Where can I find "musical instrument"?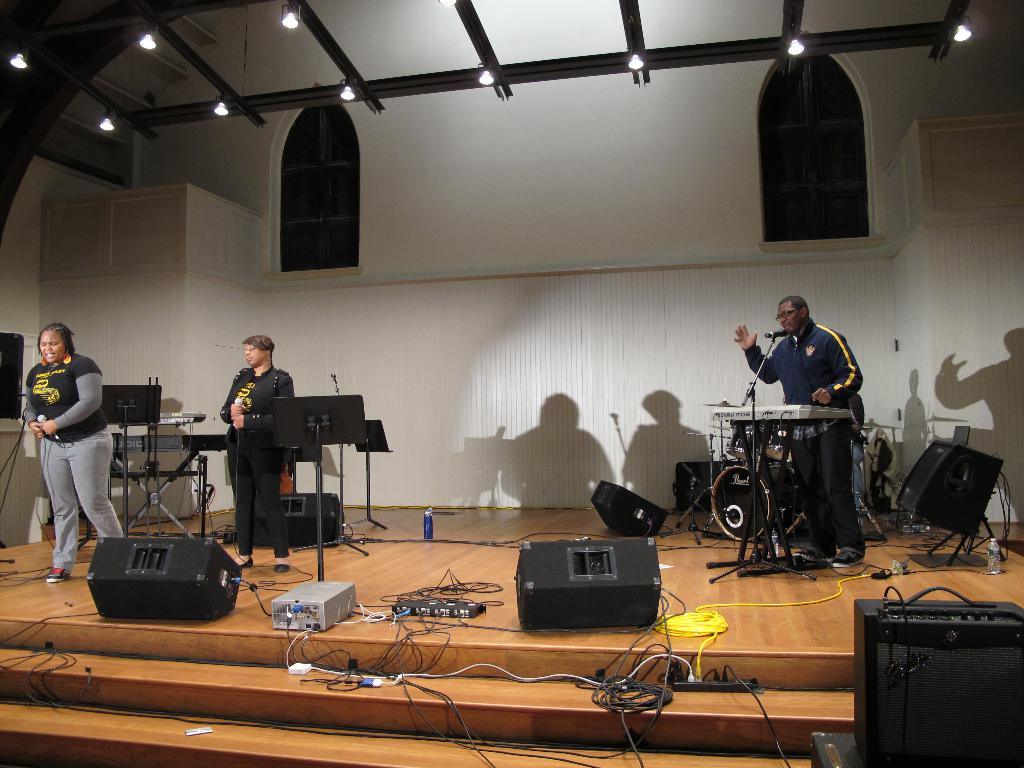
You can find it at x1=769, y1=428, x2=784, y2=457.
